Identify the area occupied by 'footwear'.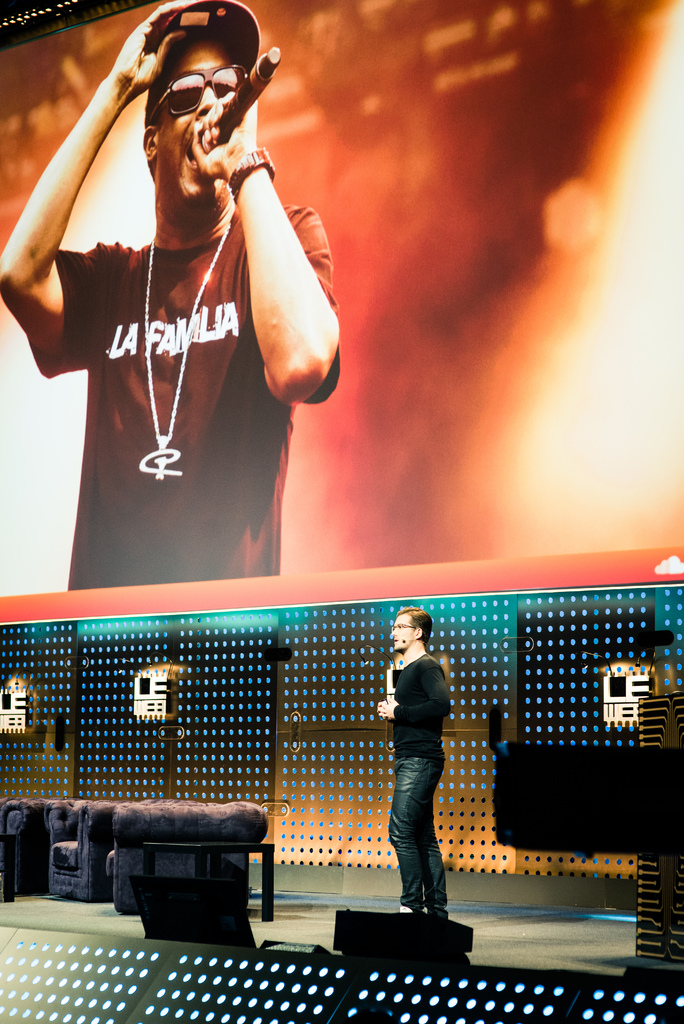
Area: BBox(428, 908, 454, 917).
